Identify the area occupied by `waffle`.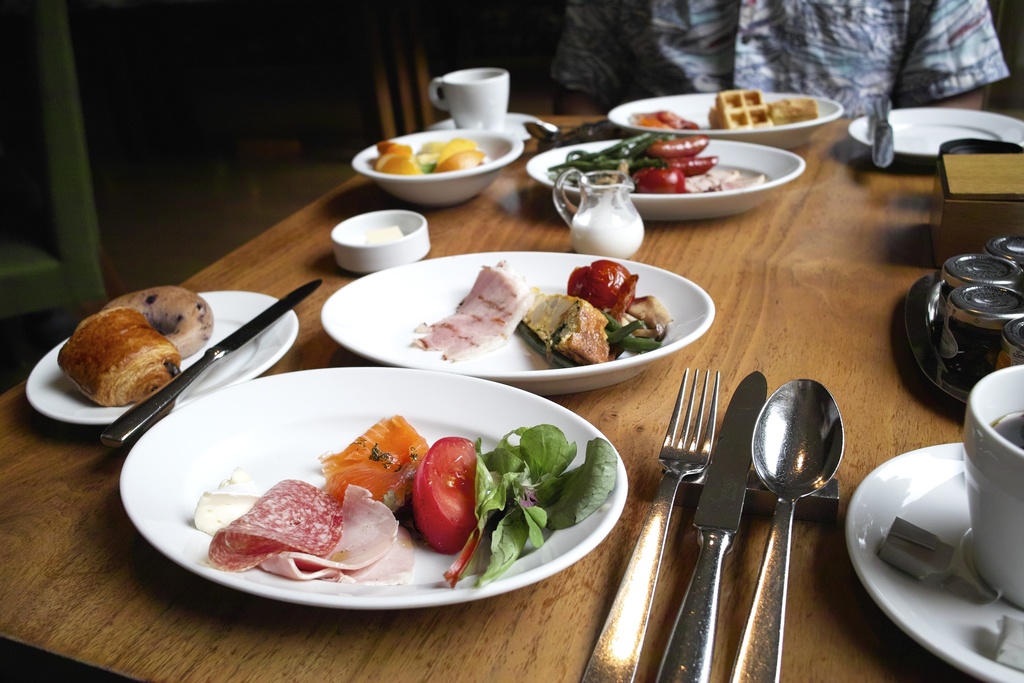
Area: l=717, t=90, r=772, b=128.
